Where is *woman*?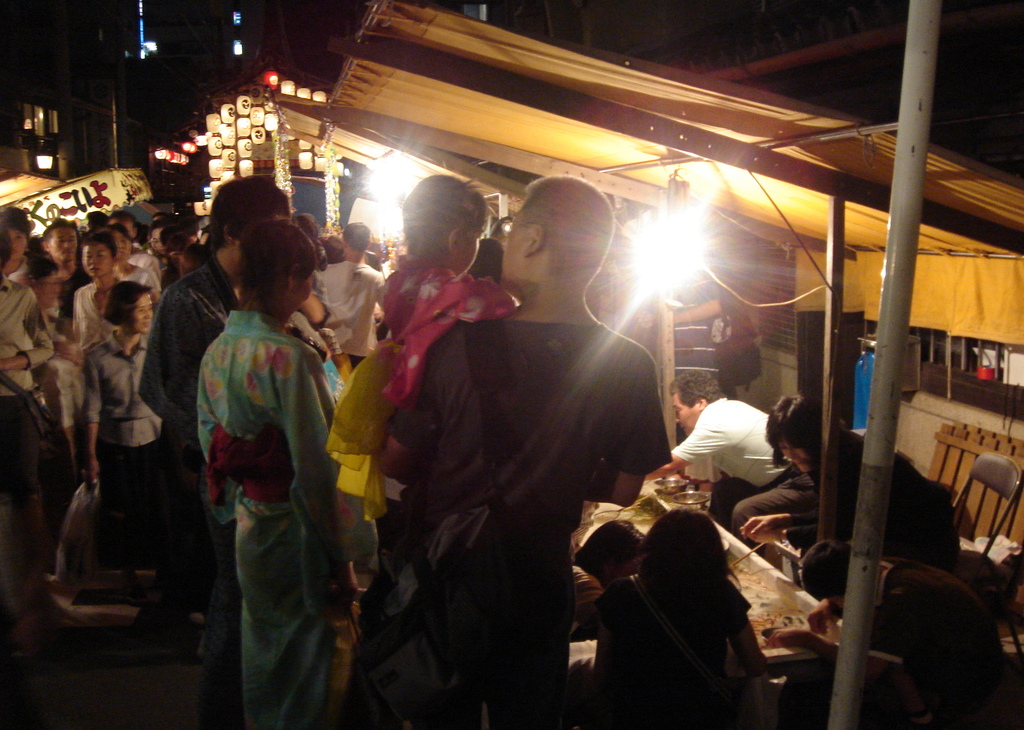
745/396/967/557.
